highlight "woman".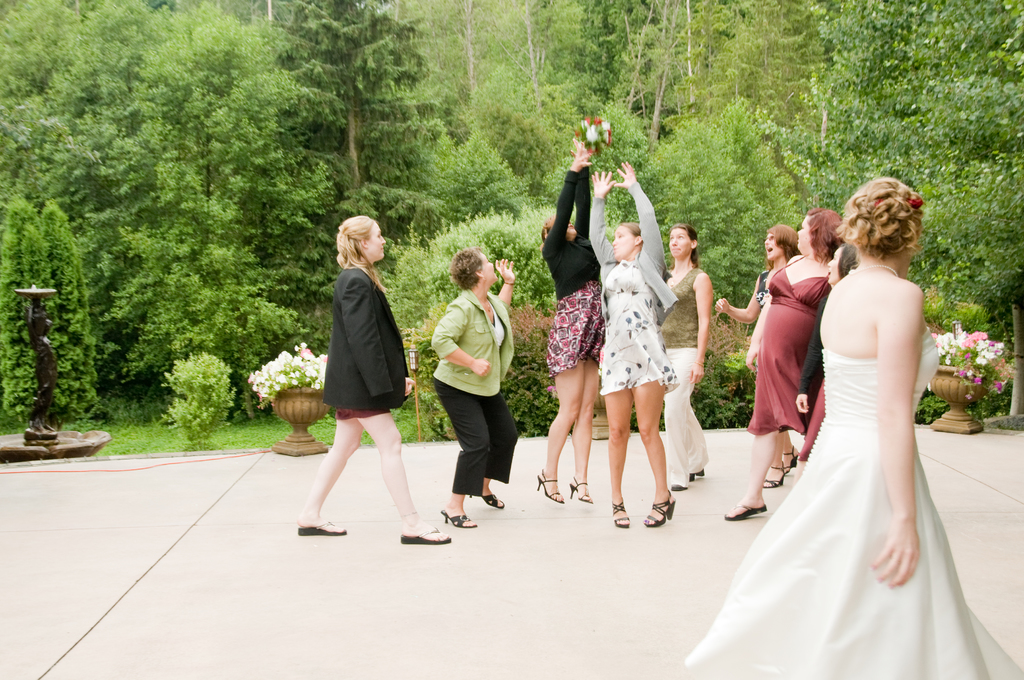
Highlighted region: bbox=[428, 248, 527, 529].
